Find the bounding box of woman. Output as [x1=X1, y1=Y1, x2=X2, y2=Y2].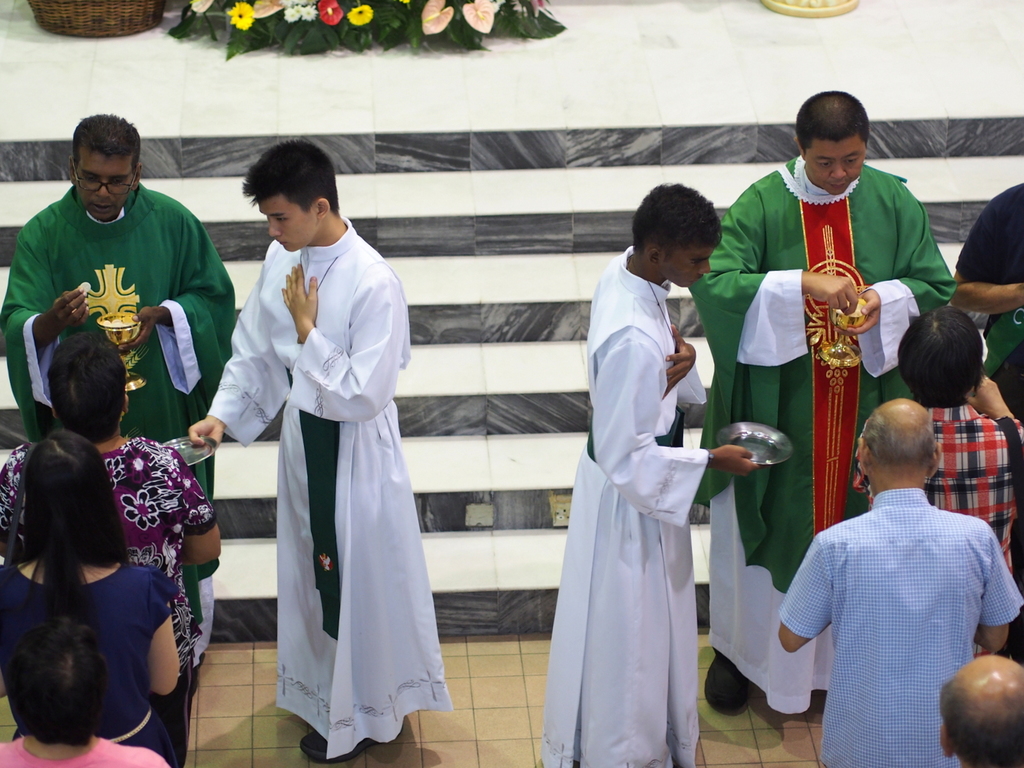
[x1=541, y1=203, x2=746, y2=765].
